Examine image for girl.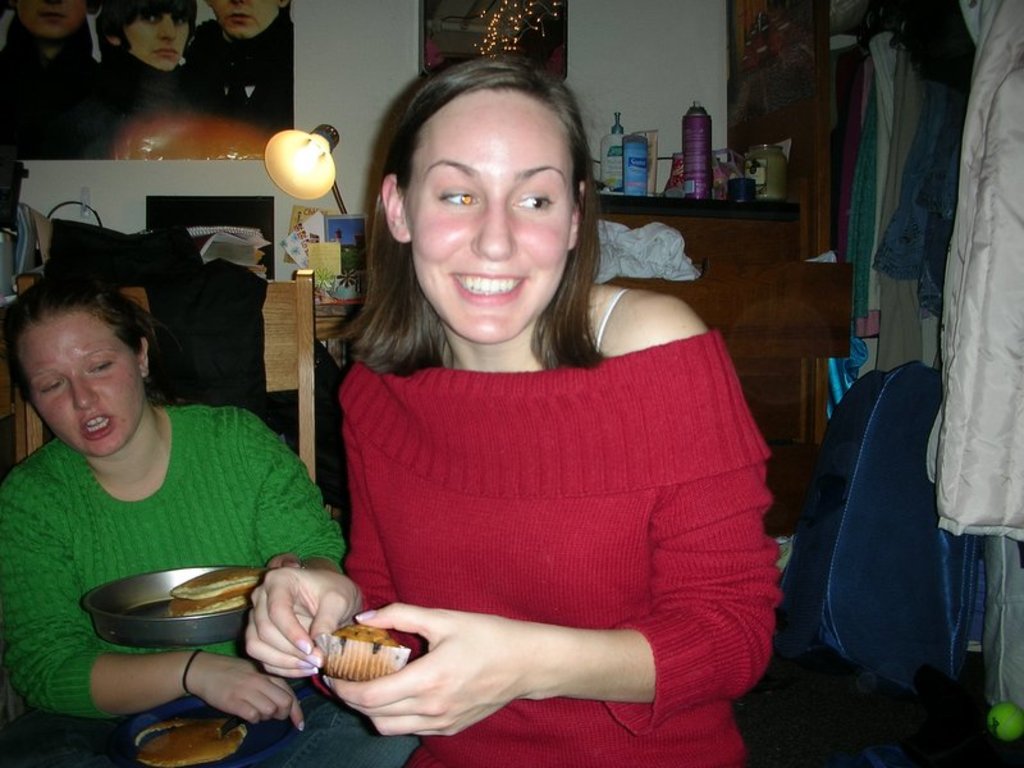
Examination result: bbox=[239, 108, 792, 744].
